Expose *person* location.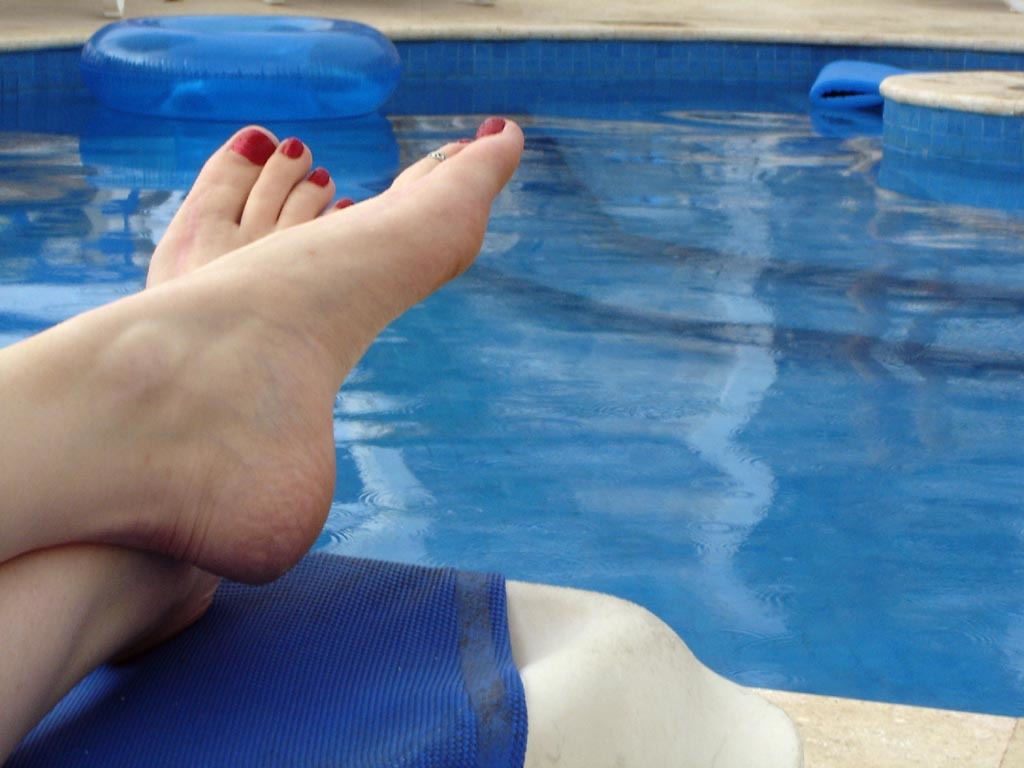
Exposed at region(0, 112, 530, 749).
